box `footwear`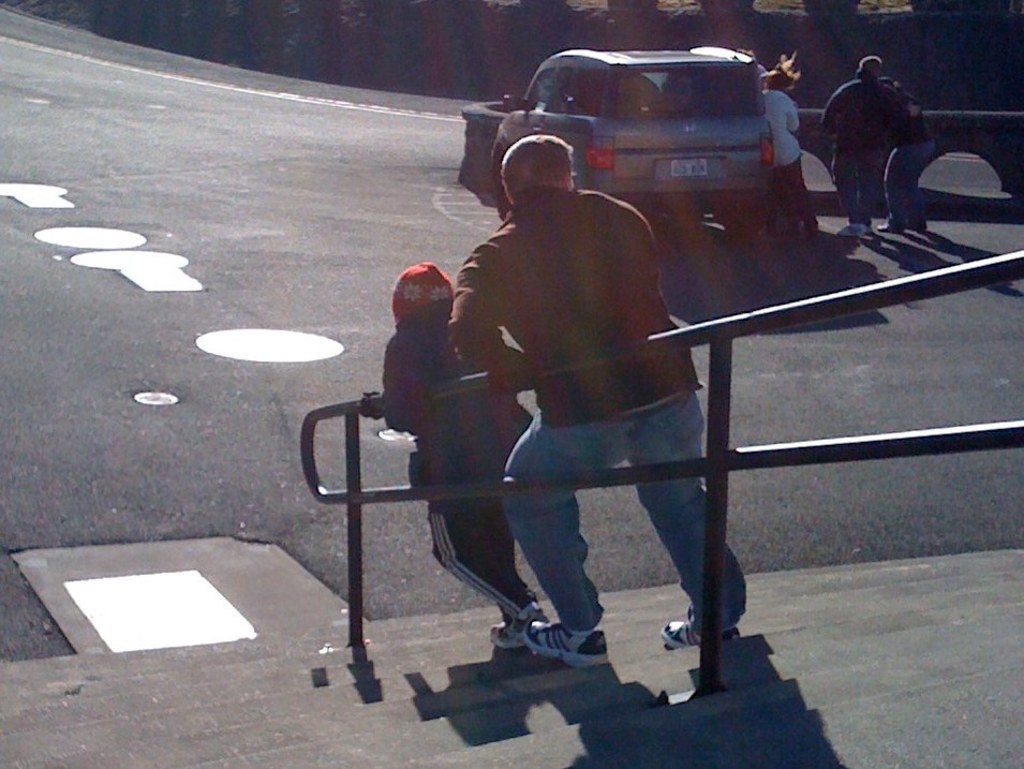
x1=502, y1=608, x2=536, y2=640
